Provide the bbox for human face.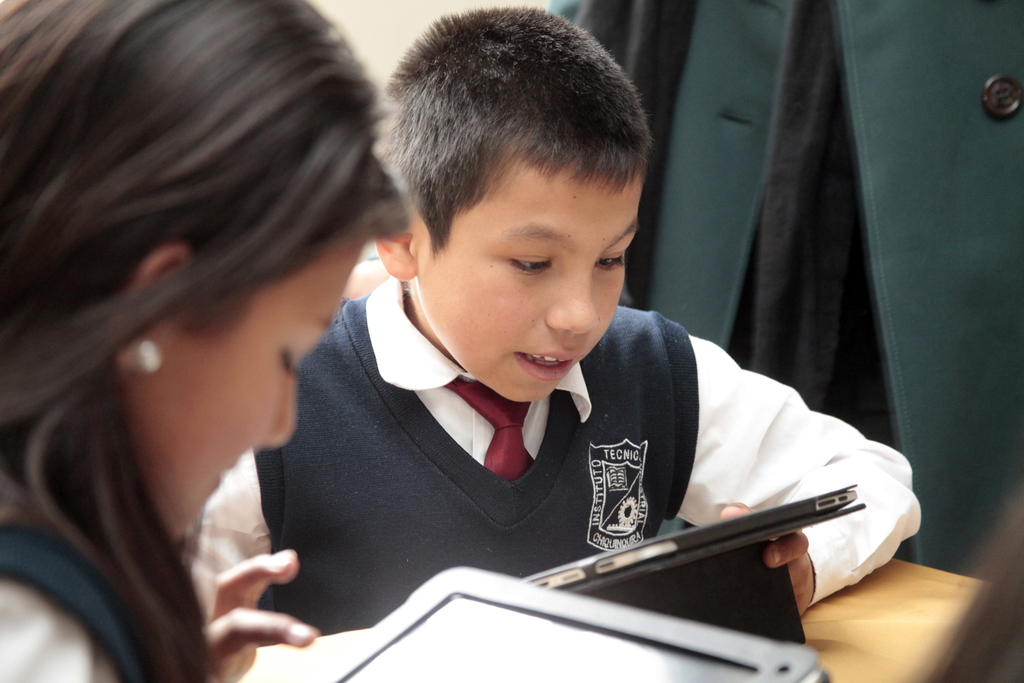
[x1=108, y1=229, x2=371, y2=547].
